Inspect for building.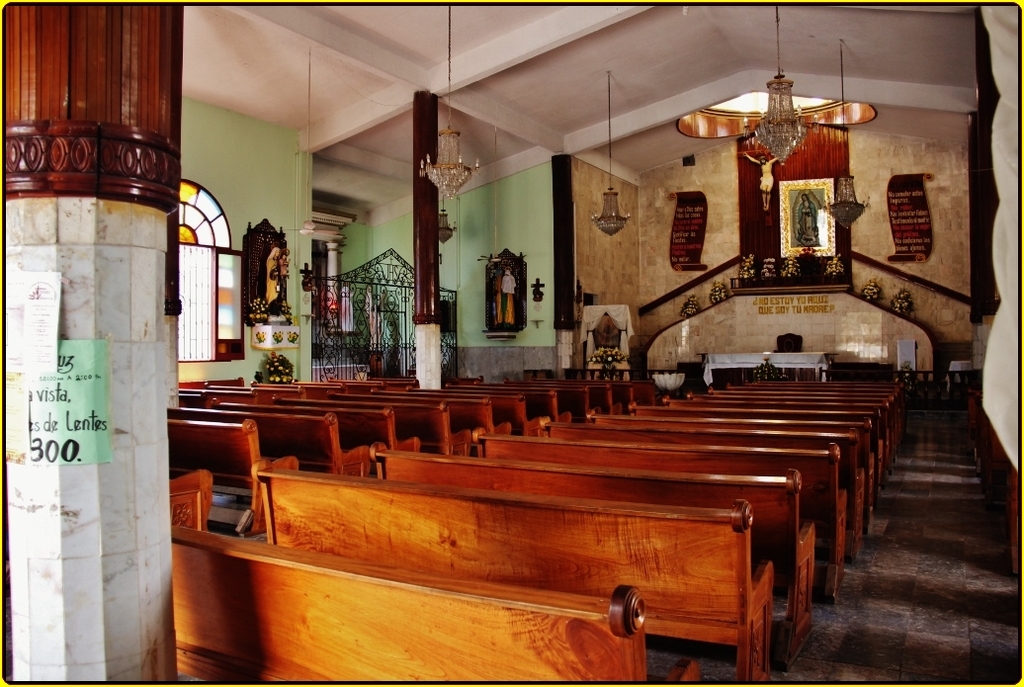
Inspection: {"left": 0, "top": 0, "right": 1017, "bottom": 684}.
